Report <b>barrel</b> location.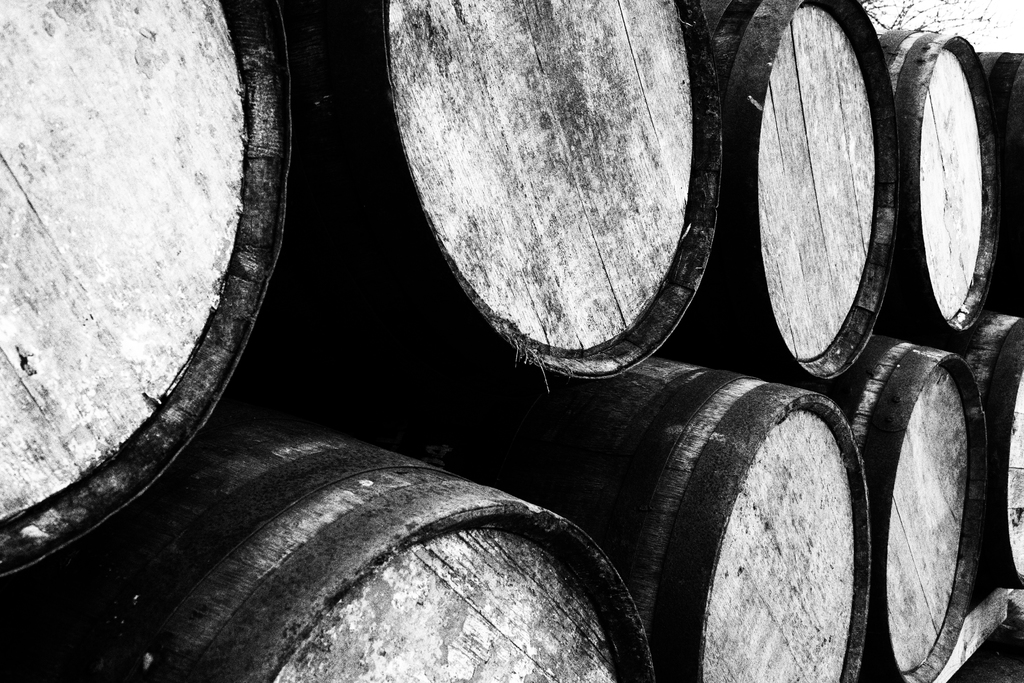
Report: [685,0,915,395].
